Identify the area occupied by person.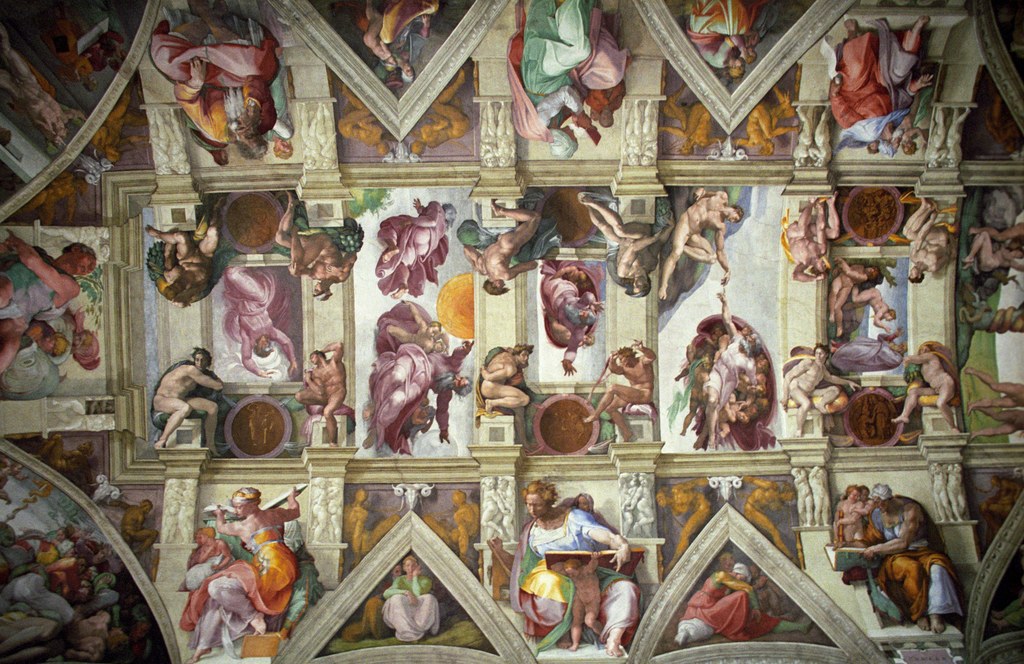
Area: detection(785, 191, 829, 271).
